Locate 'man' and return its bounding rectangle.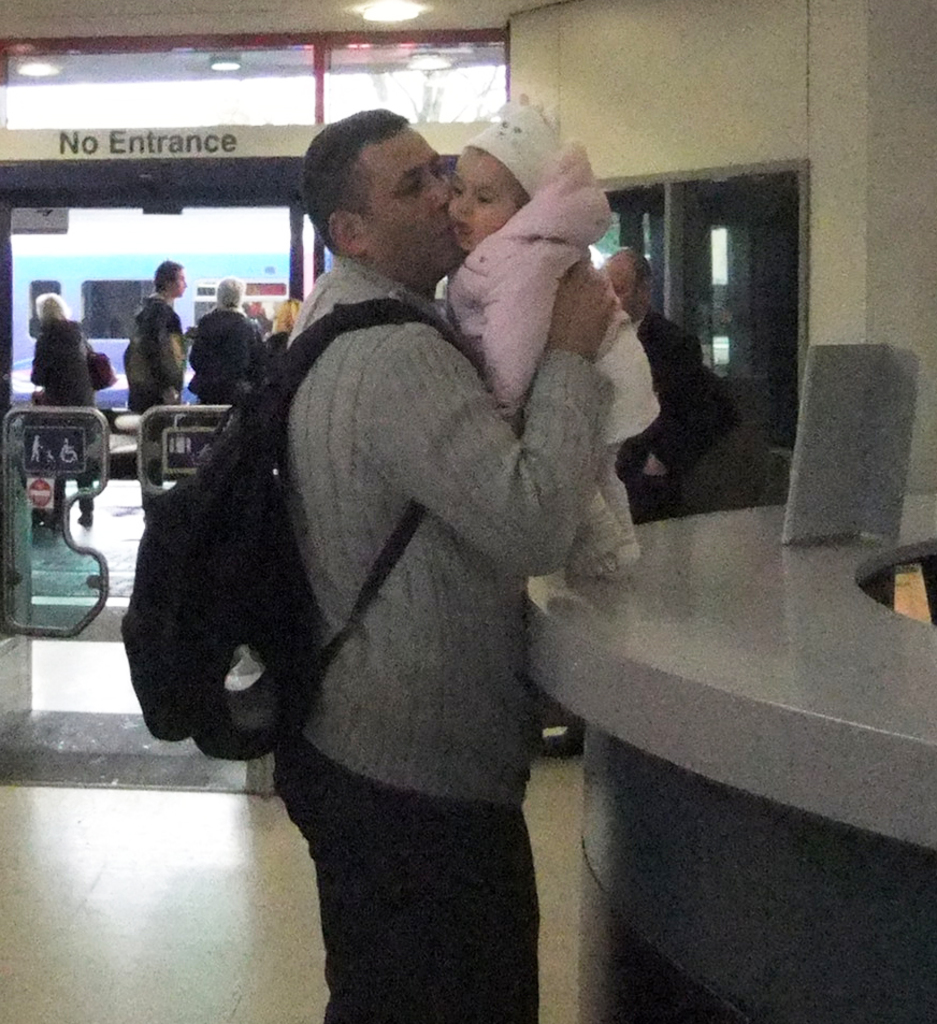
select_region(125, 259, 185, 489).
